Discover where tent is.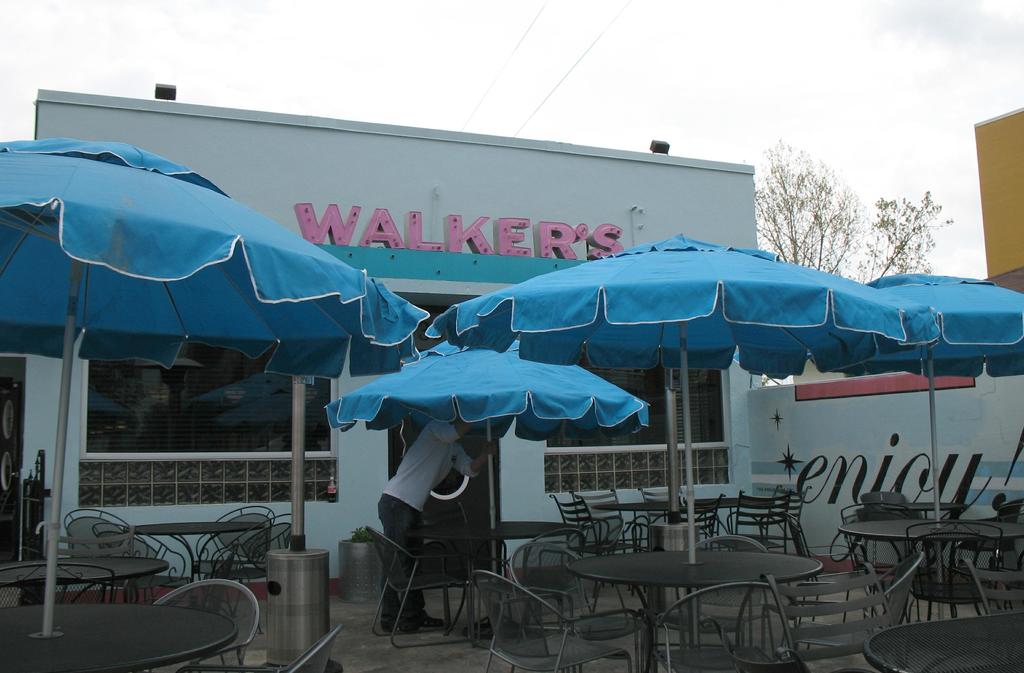
Discovered at [x1=0, y1=137, x2=428, y2=640].
